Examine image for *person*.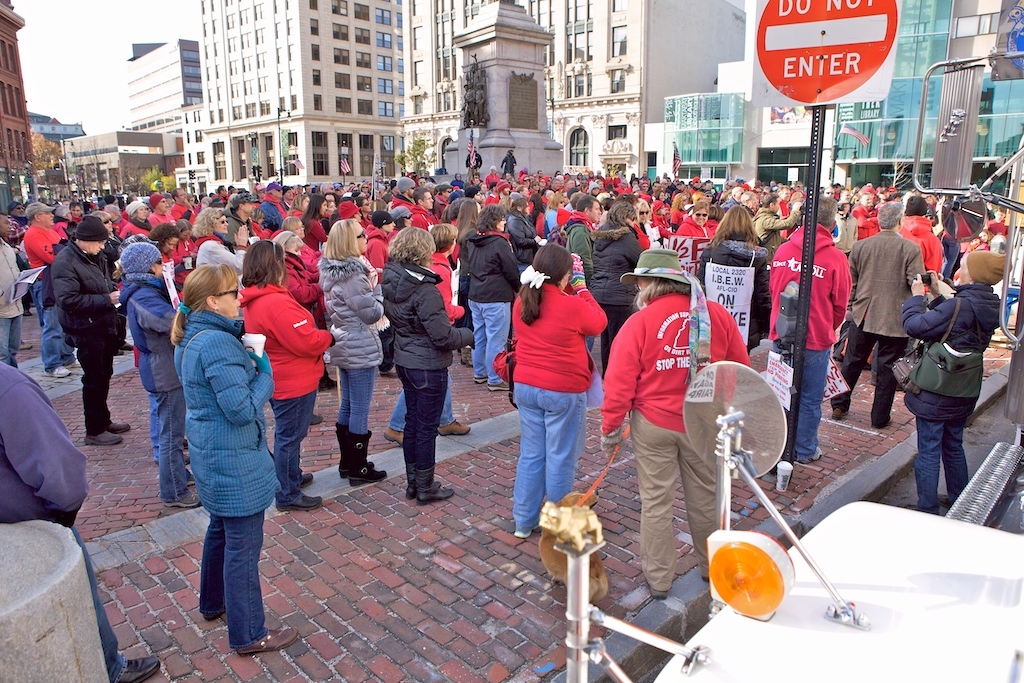
Examination result: bbox=[466, 205, 522, 395].
